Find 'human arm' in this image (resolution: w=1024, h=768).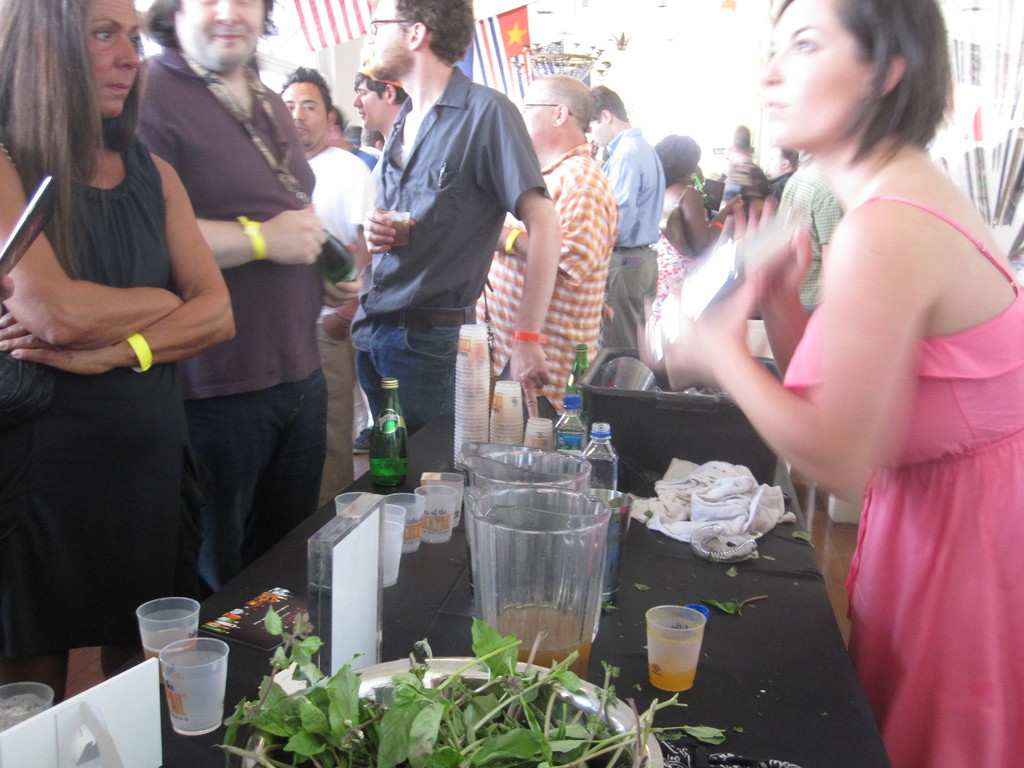
637/212/933/509.
